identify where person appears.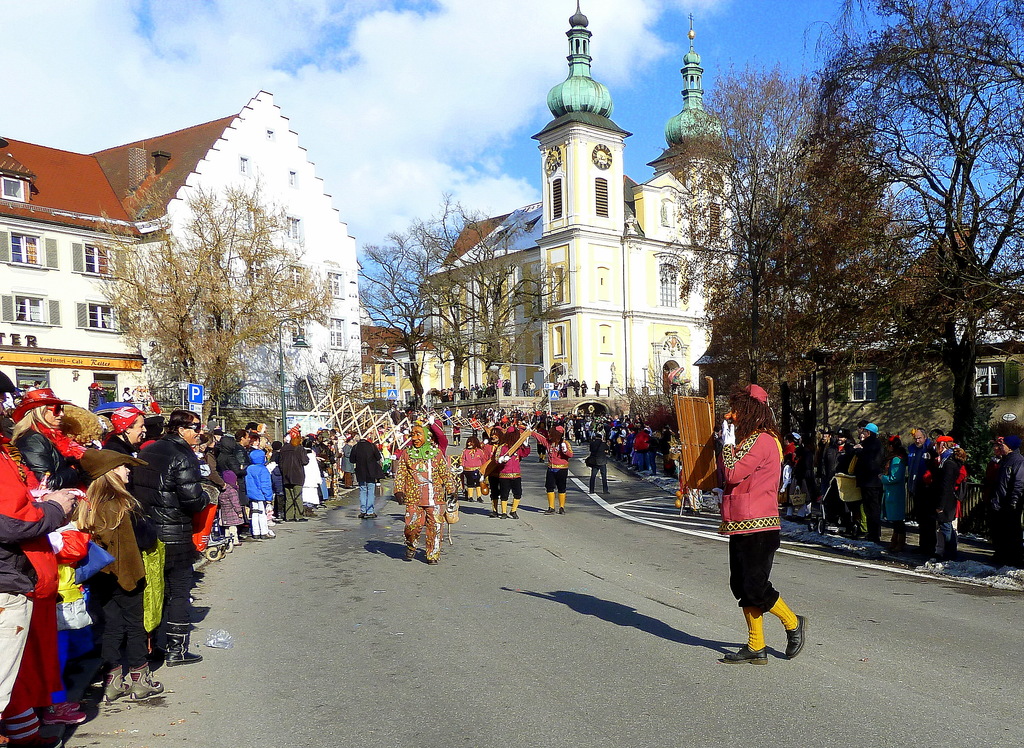
Appears at [460, 435, 486, 501].
